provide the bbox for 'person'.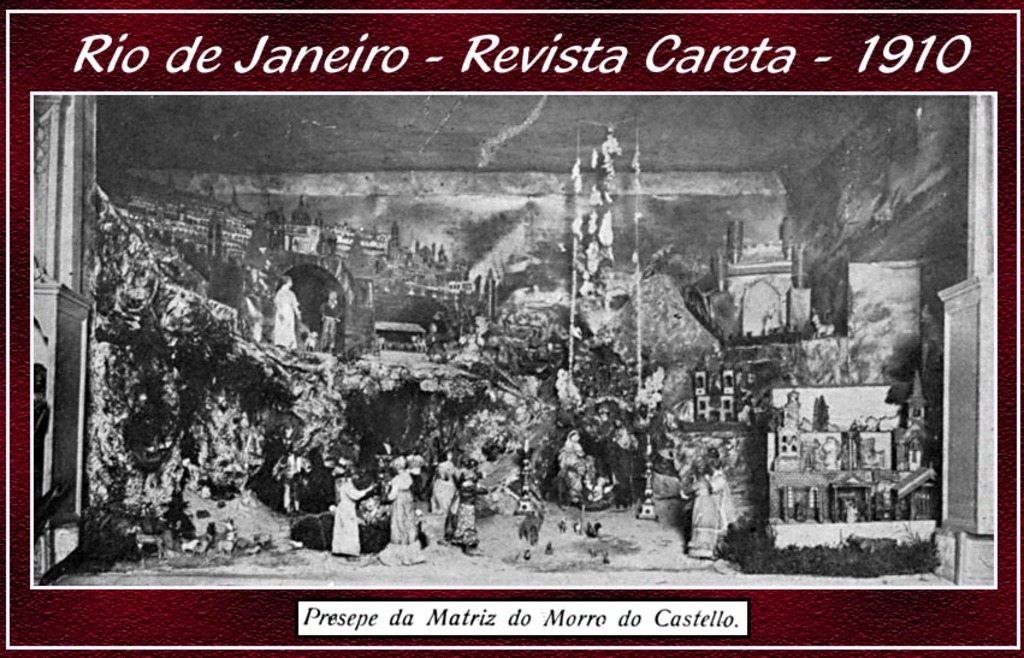
BBox(389, 455, 425, 567).
